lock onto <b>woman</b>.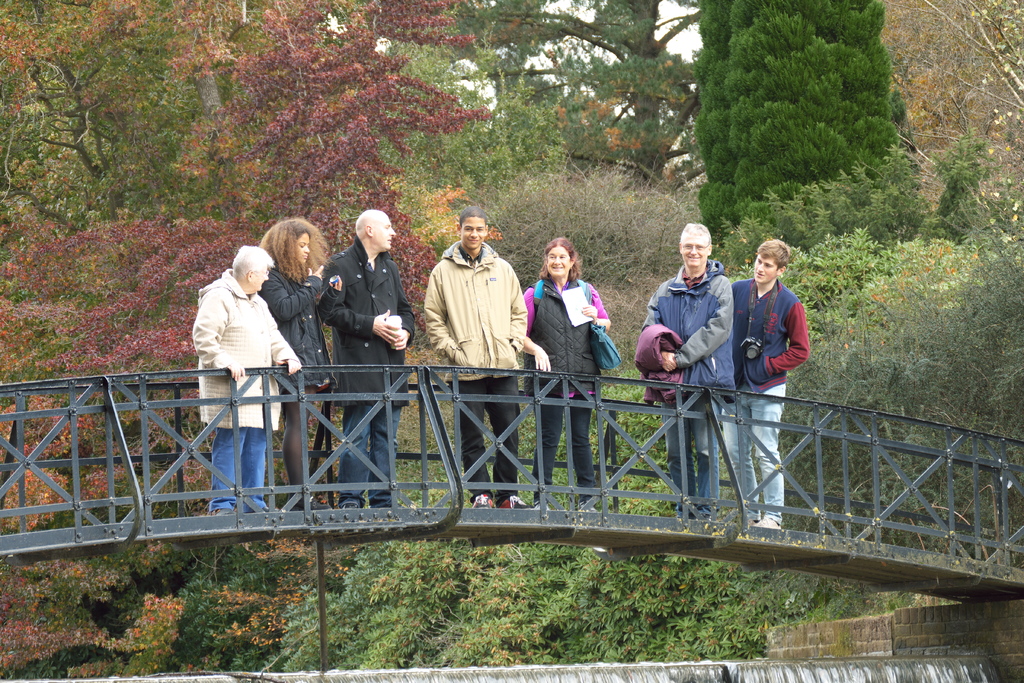
Locked: bbox=[245, 214, 328, 511].
